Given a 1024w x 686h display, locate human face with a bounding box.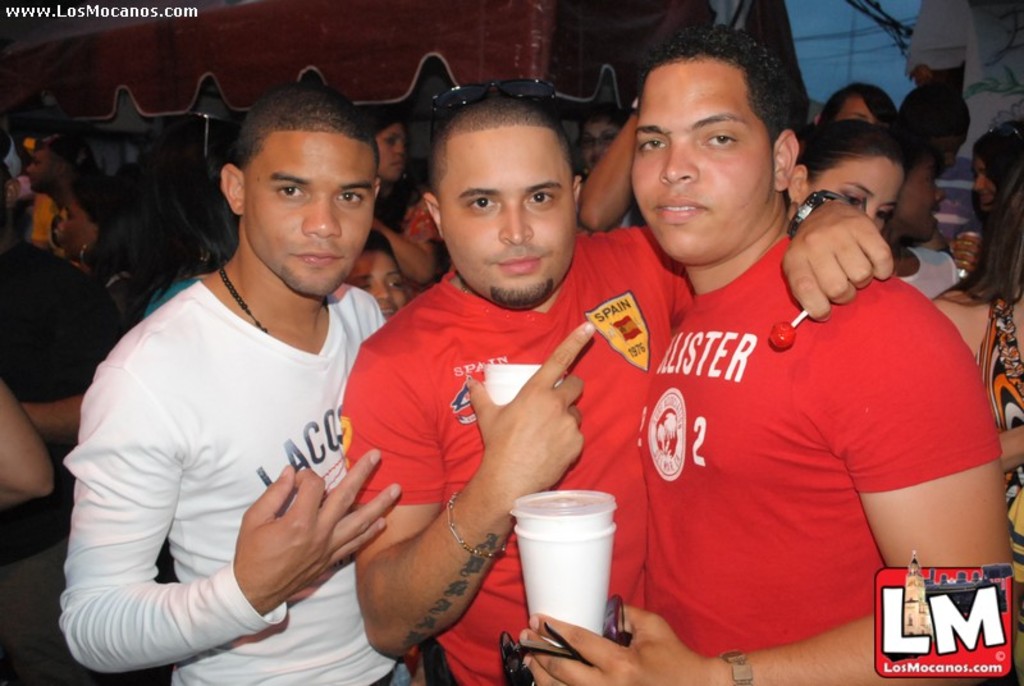
Located: bbox(54, 197, 95, 253).
